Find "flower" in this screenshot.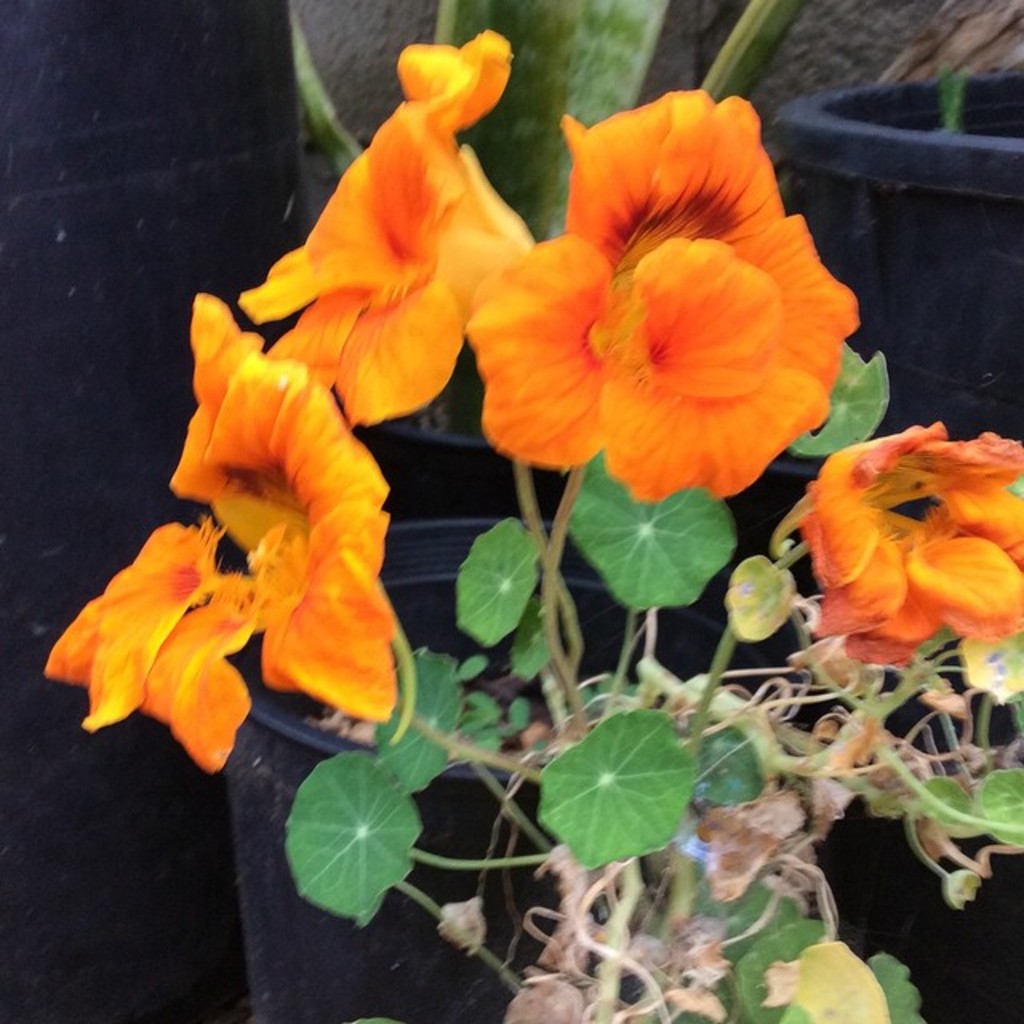
The bounding box for "flower" is {"left": 235, "top": 22, "right": 533, "bottom": 427}.
